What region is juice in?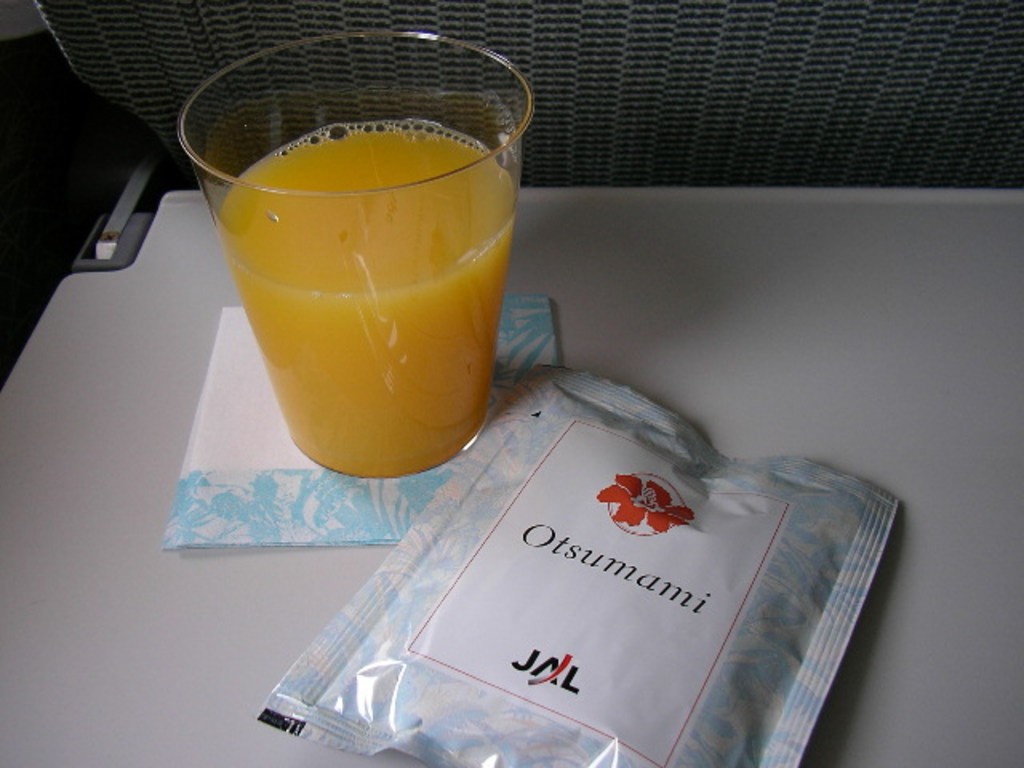
[218, 115, 515, 483].
